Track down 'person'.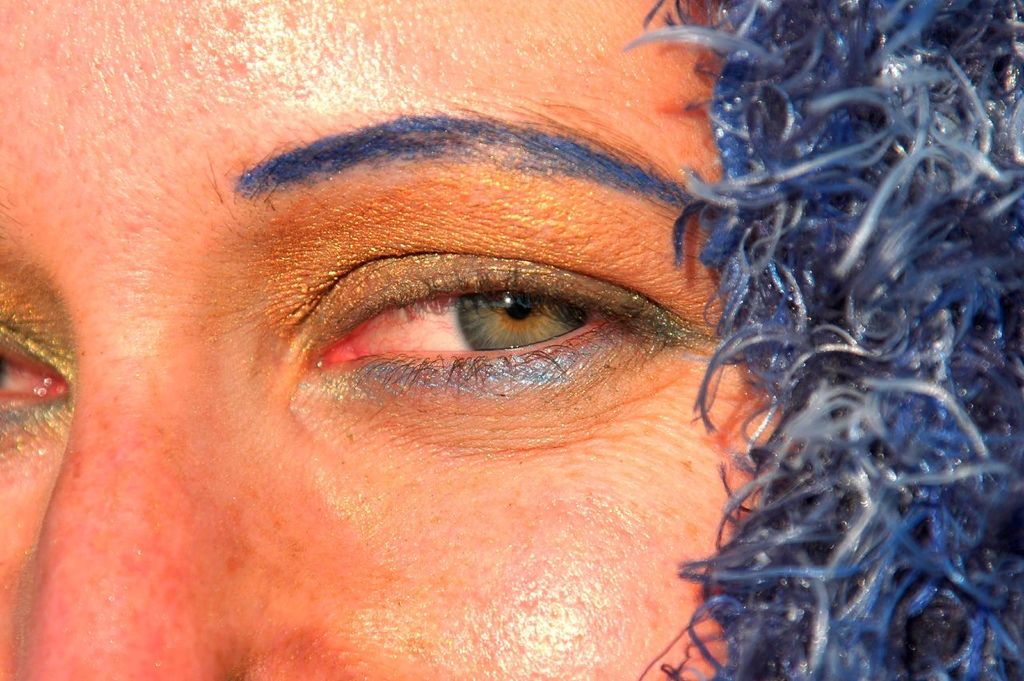
Tracked to {"left": 14, "top": 61, "right": 917, "bottom": 680}.
